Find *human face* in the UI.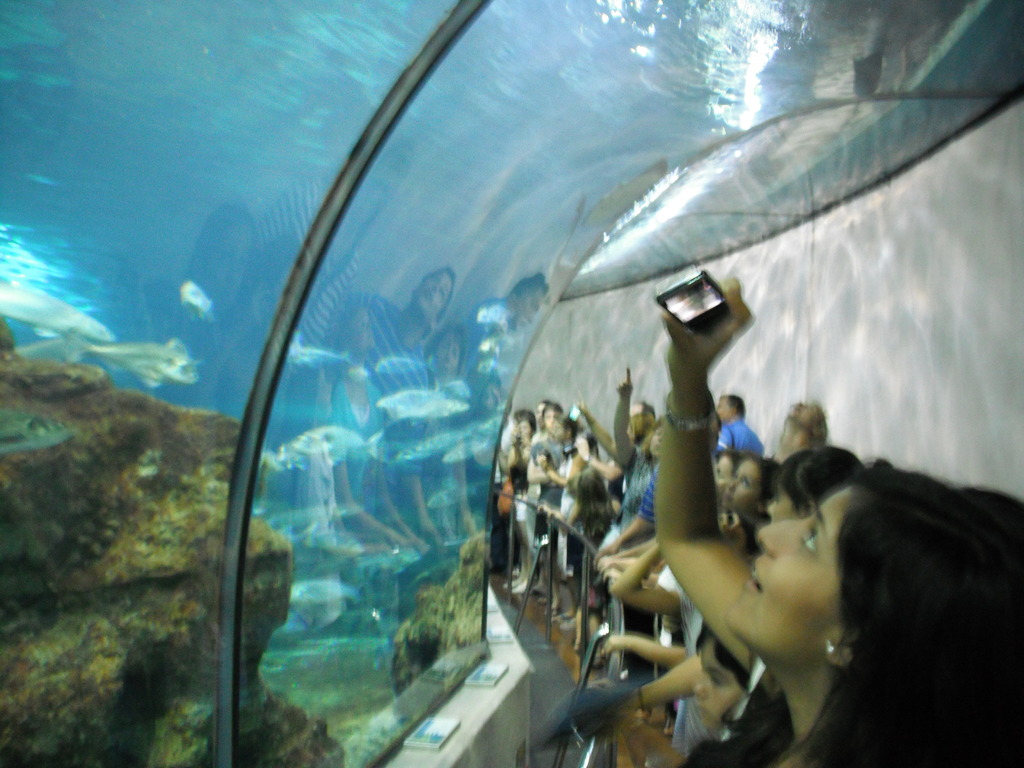
UI element at x1=726 y1=484 x2=854 y2=662.
